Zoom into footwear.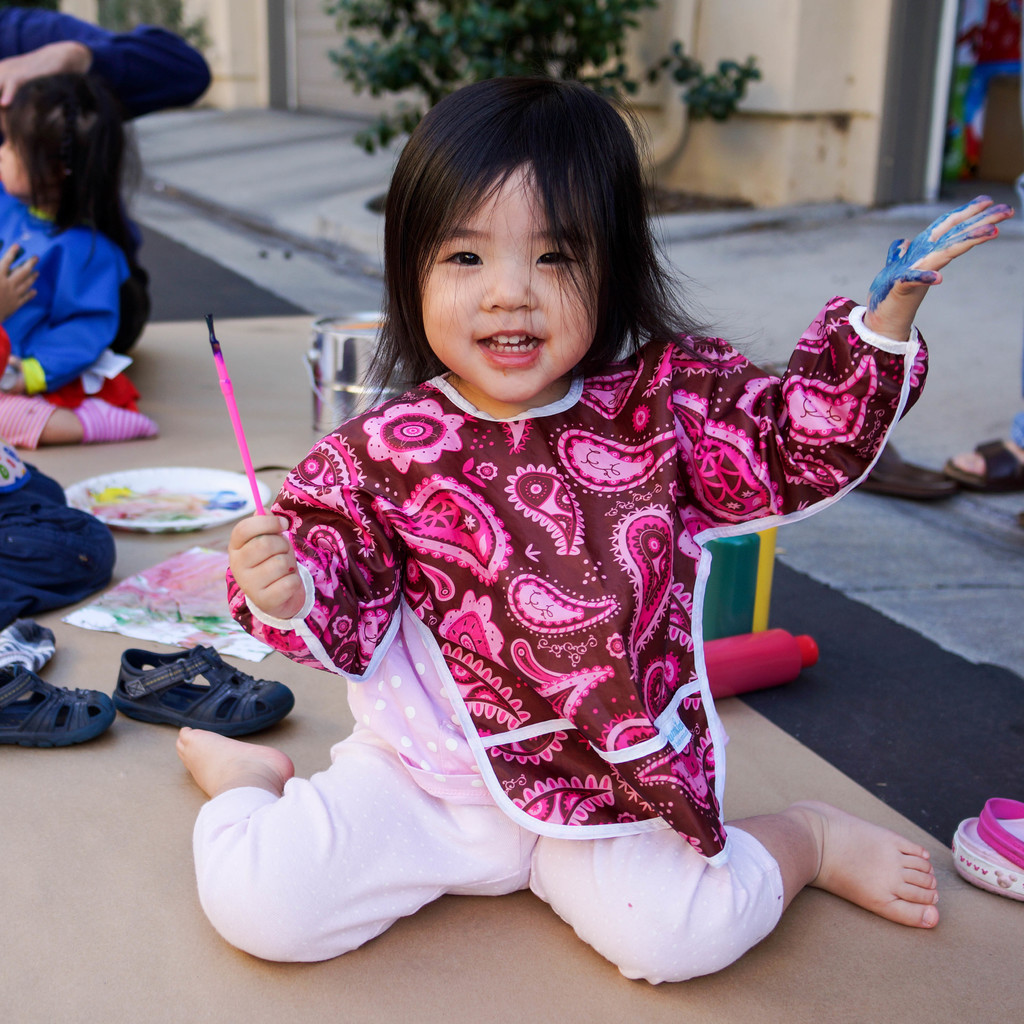
Zoom target: x1=950 y1=801 x2=1023 y2=915.
